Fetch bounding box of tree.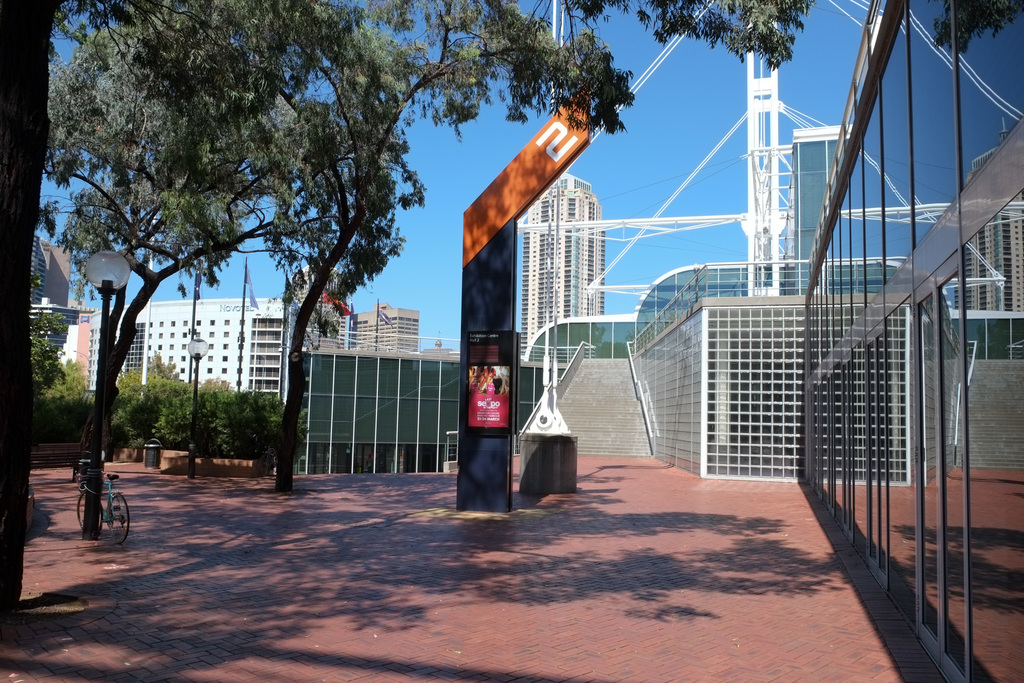
Bbox: l=205, t=383, r=307, b=473.
